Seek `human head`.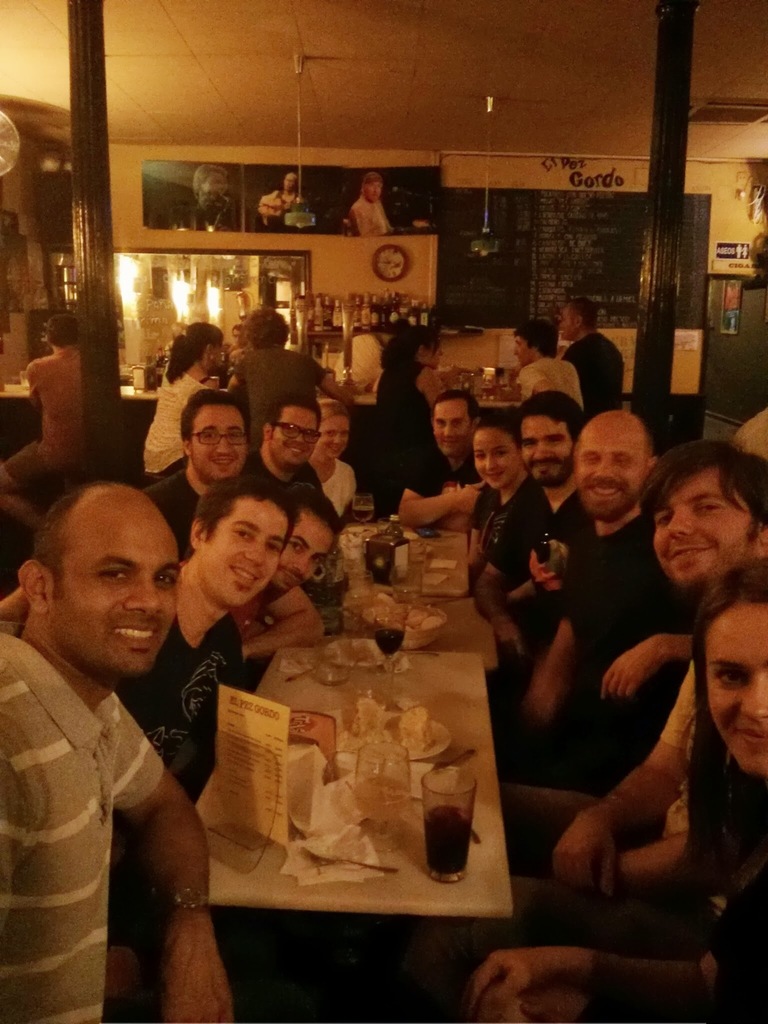
[191, 479, 284, 610].
